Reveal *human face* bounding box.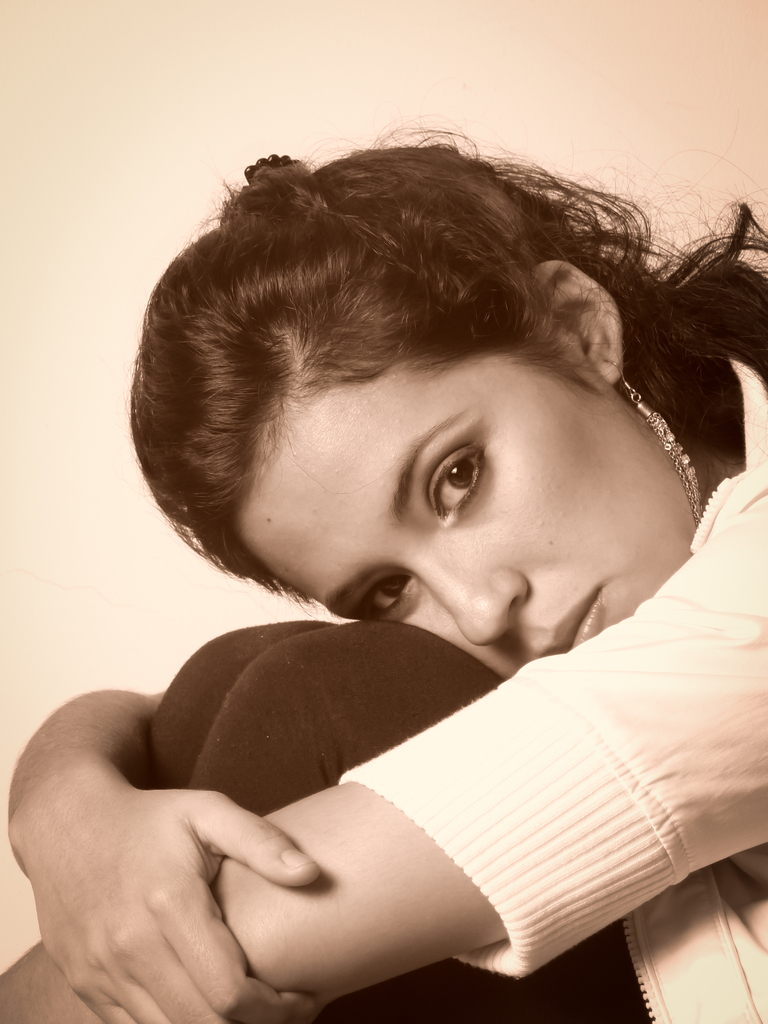
Revealed: {"x1": 236, "y1": 353, "x2": 703, "y2": 678}.
